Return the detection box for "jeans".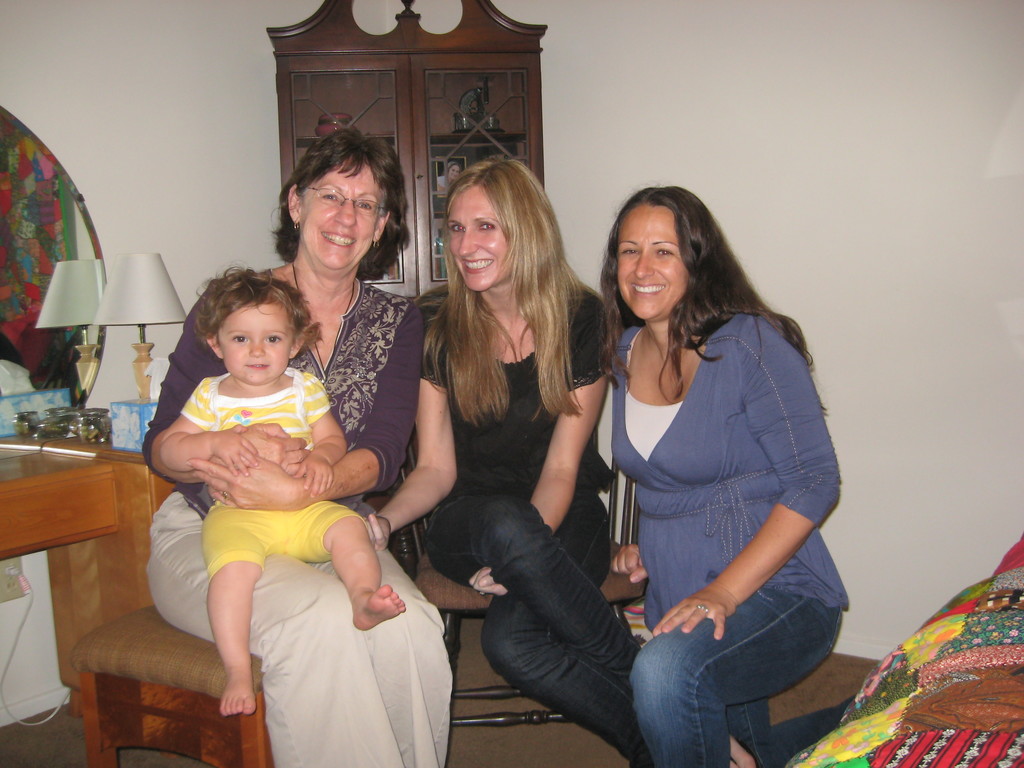
626, 586, 845, 767.
